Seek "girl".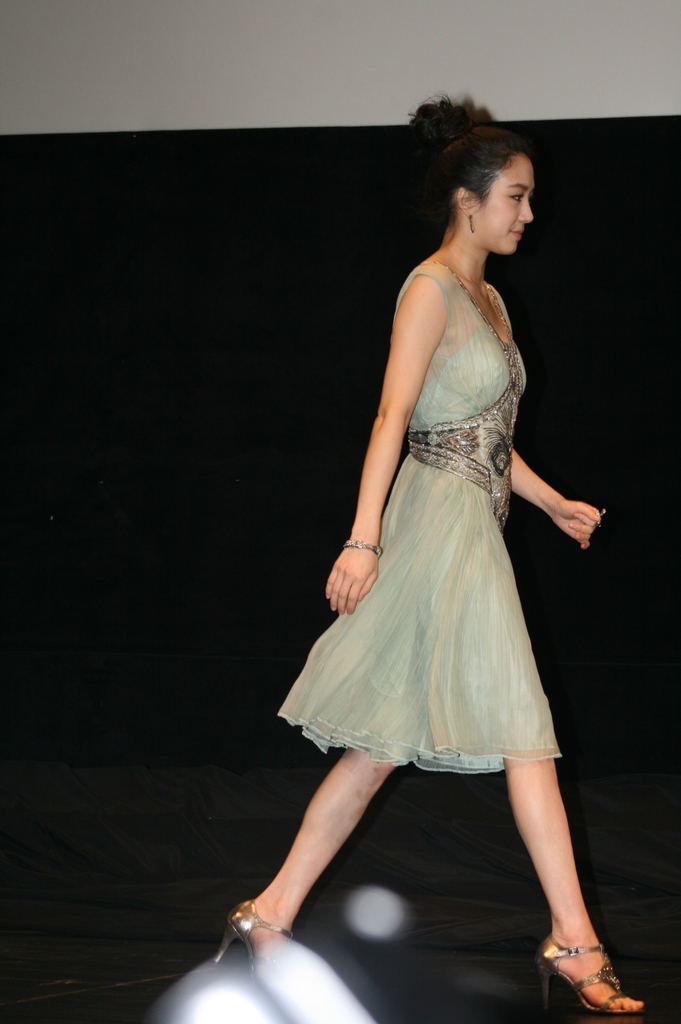
[212,99,649,1014].
